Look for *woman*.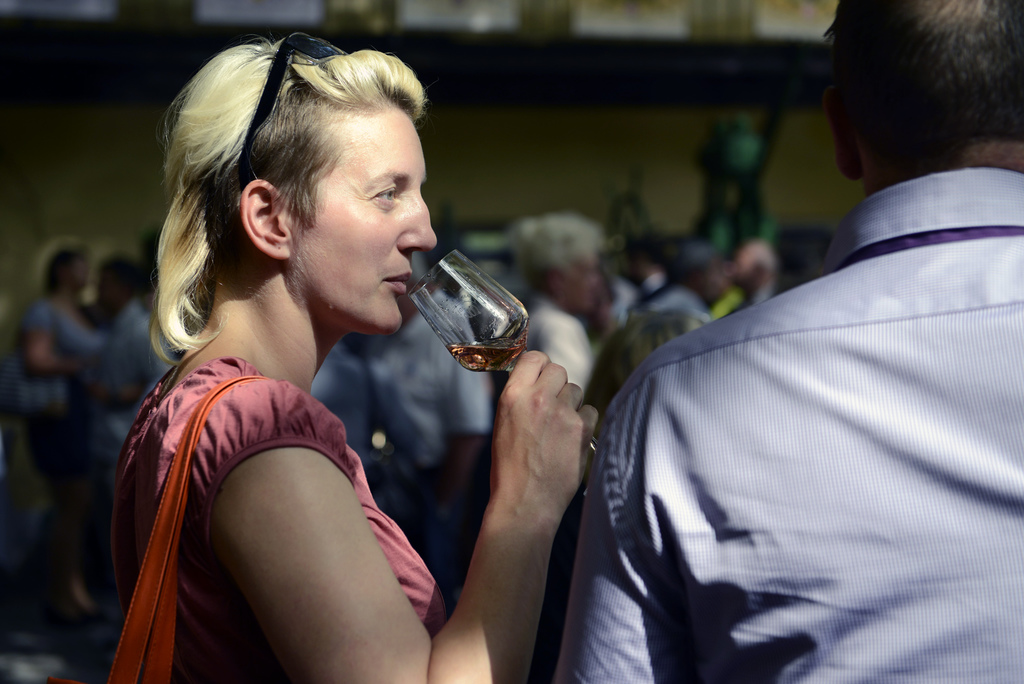
Found: <bbox>104, 45, 525, 680</bbox>.
